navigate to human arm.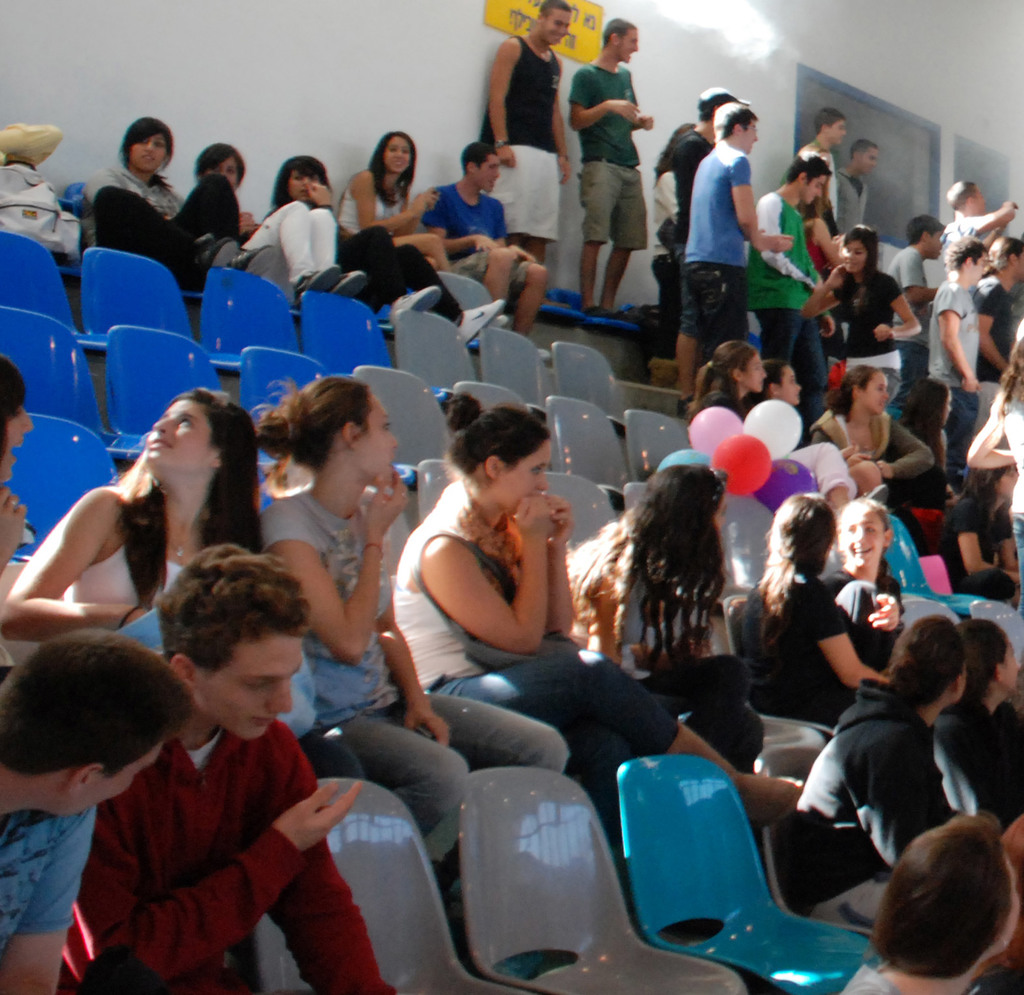
Navigation target: {"x1": 869, "y1": 422, "x2": 939, "y2": 478}.
